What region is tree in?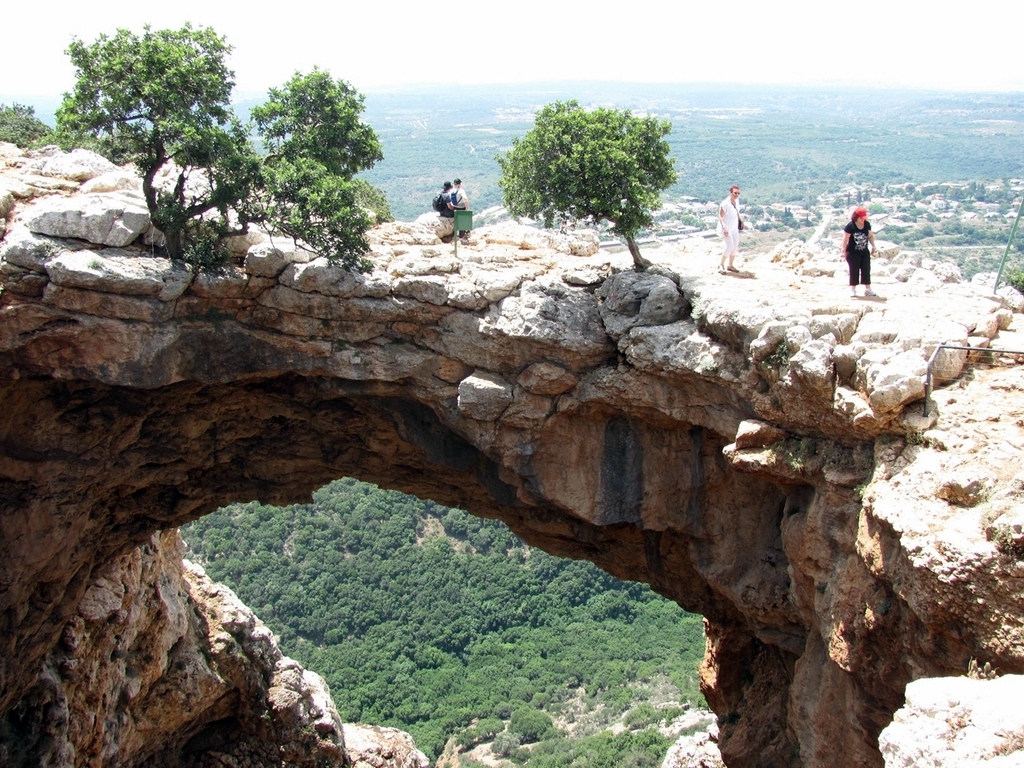
Rect(42, 16, 392, 276).
